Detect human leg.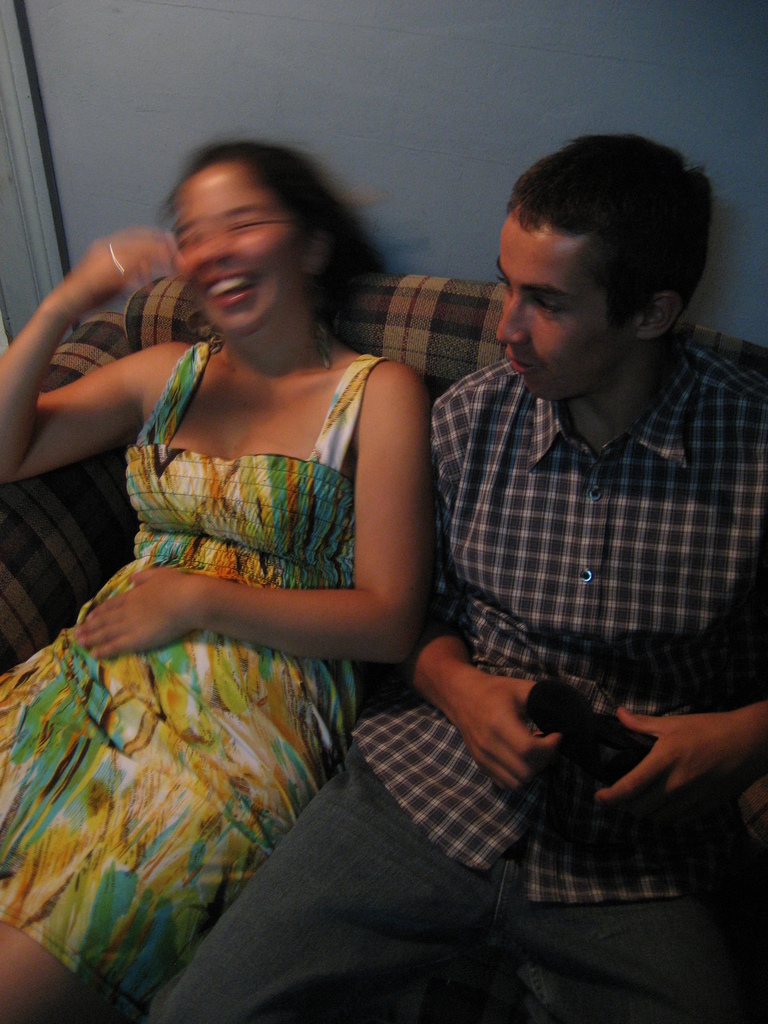
Detected at x1=0 y1=646 x2=127 y2=882.
